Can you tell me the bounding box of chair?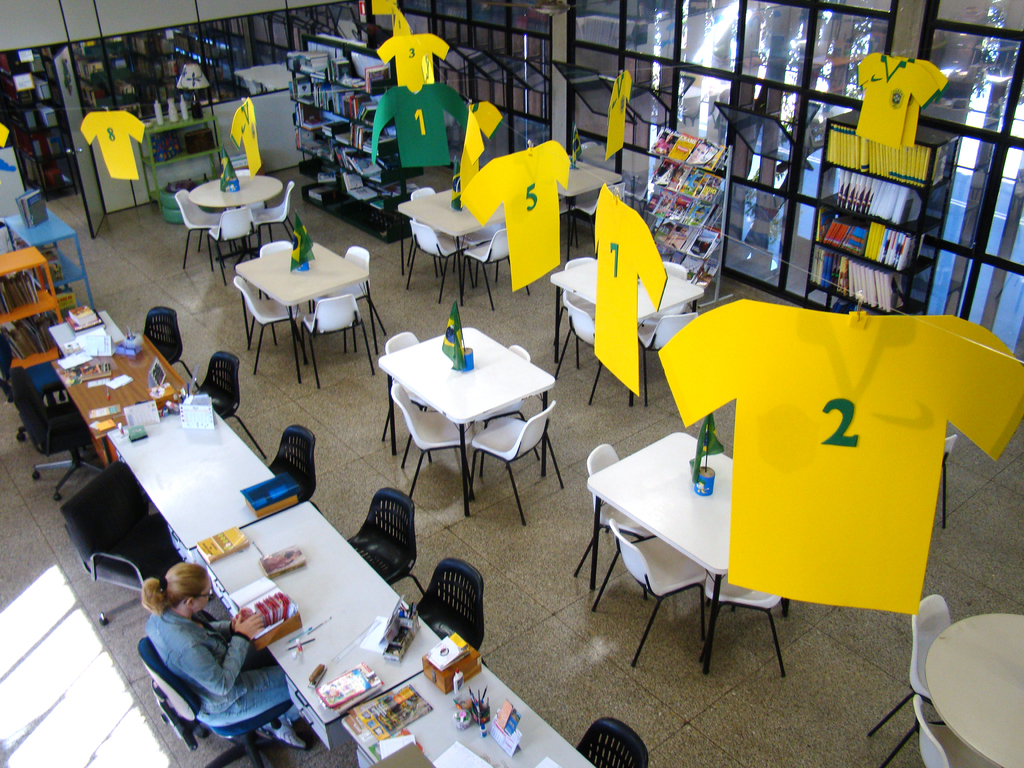
crop(56, 460, 181, 620).
